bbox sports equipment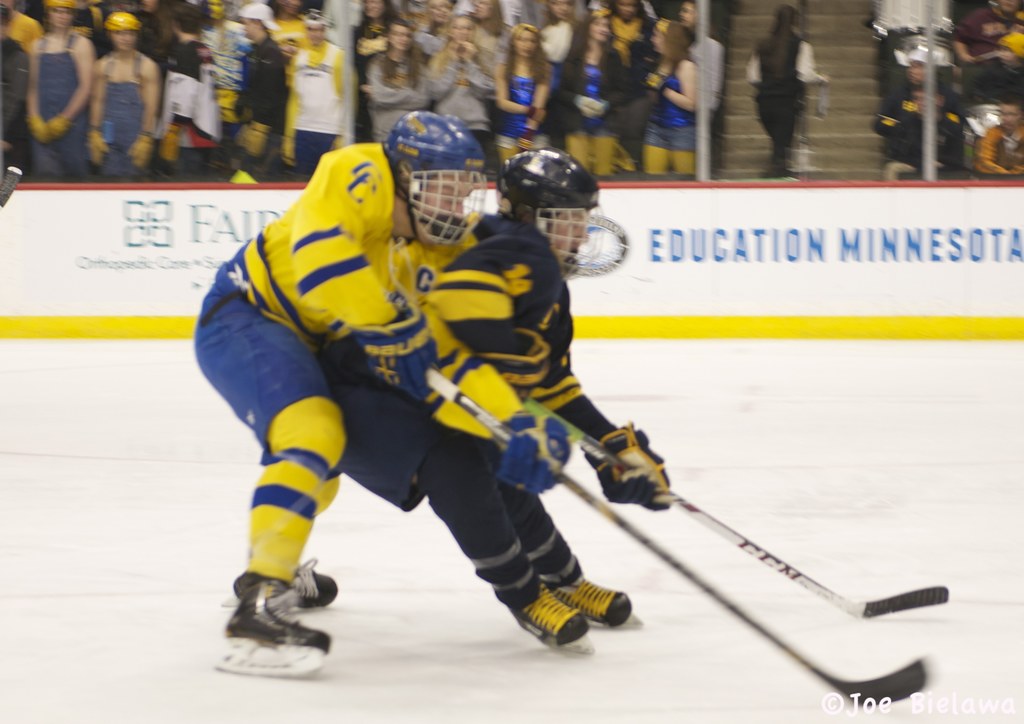
box(499, 145, 598, 287)
